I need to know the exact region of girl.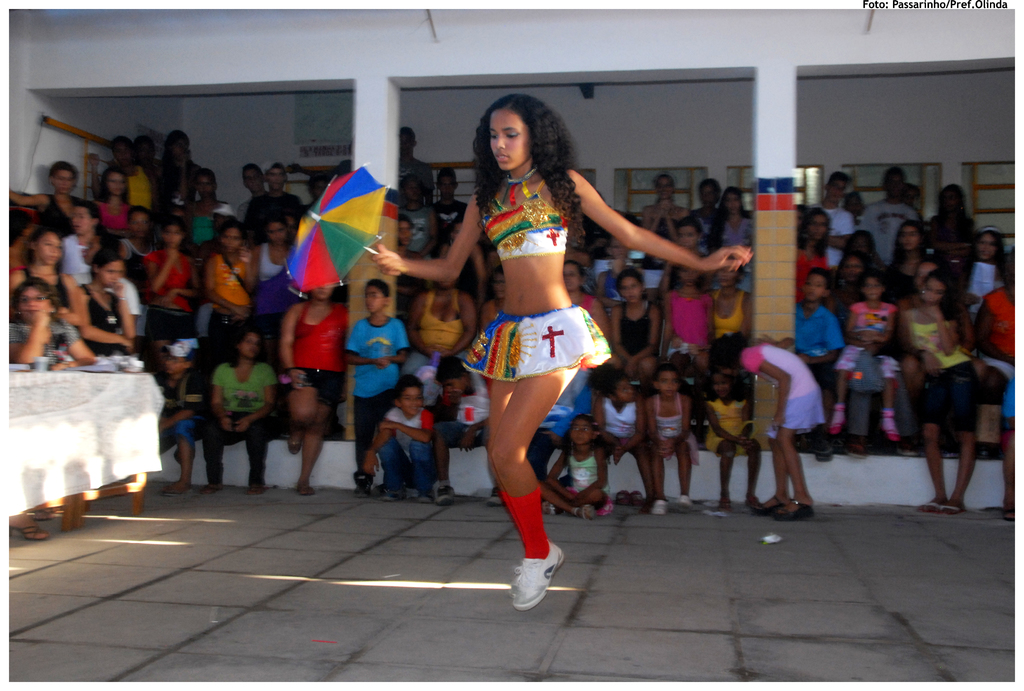
Region: <bbox>8, 228, 82, 324</bbox>.
